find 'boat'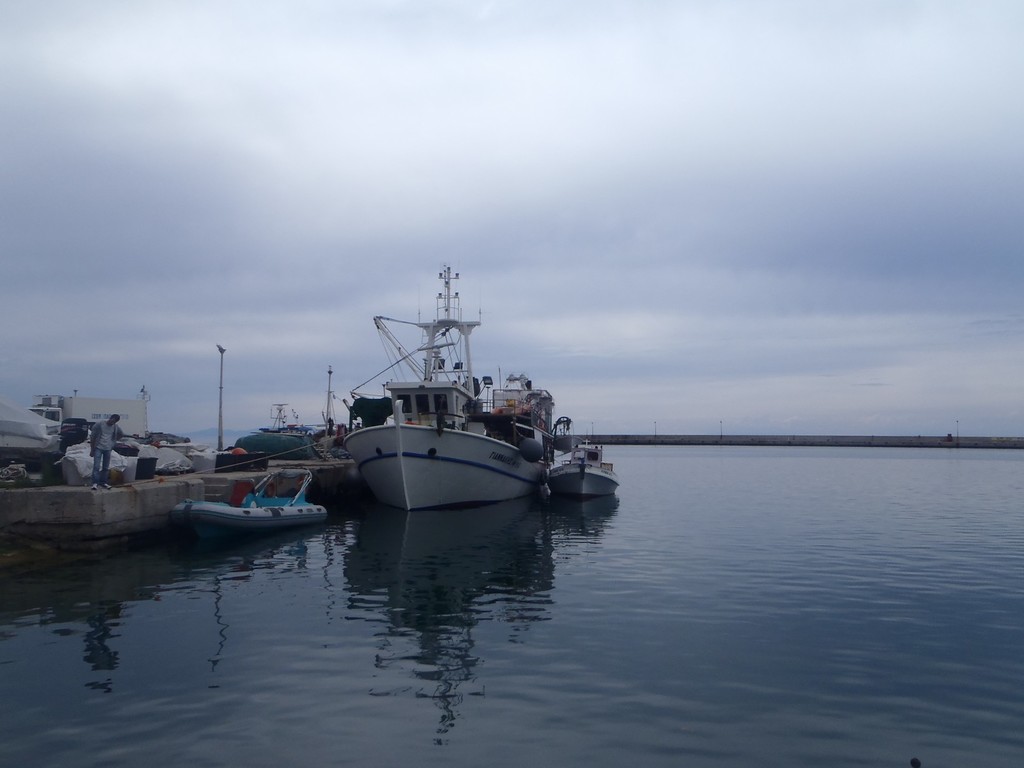
bbox=(189, 447, 234, 475)
